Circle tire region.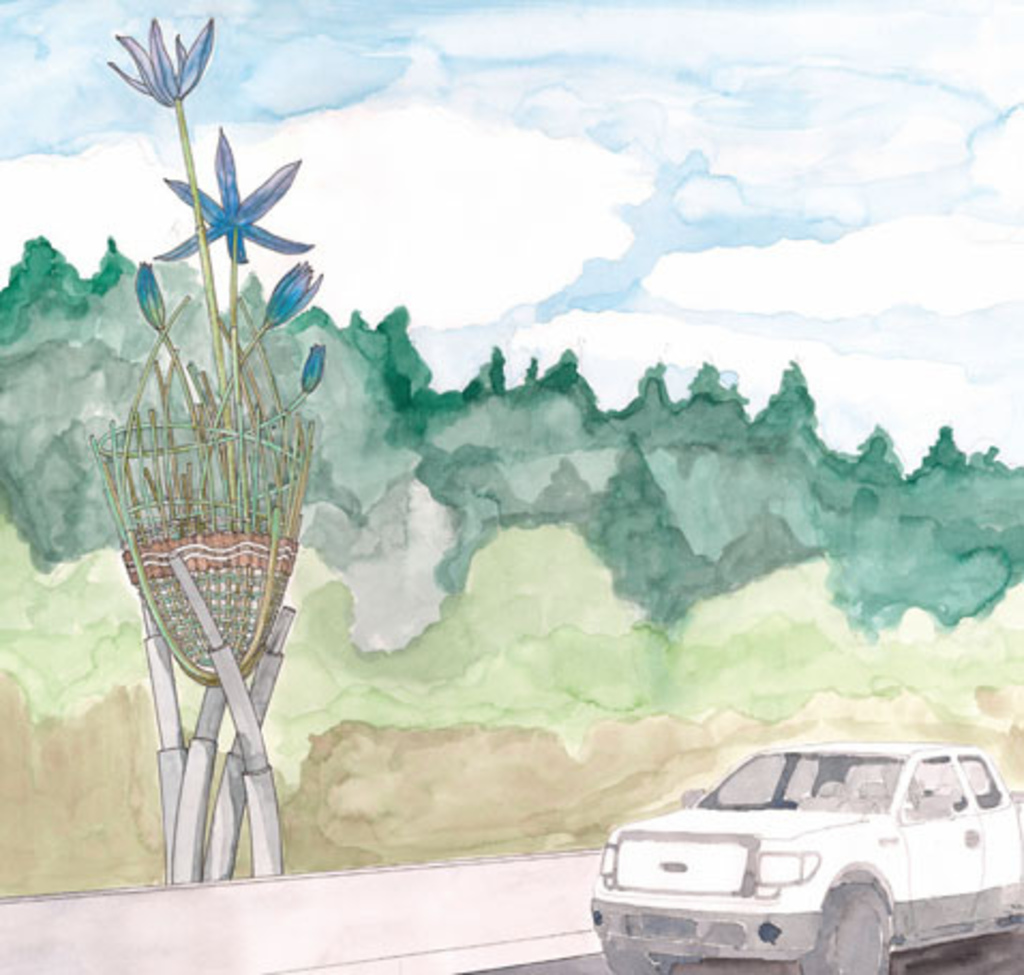
Region: bbox=[964, 928, 1009, 962].
